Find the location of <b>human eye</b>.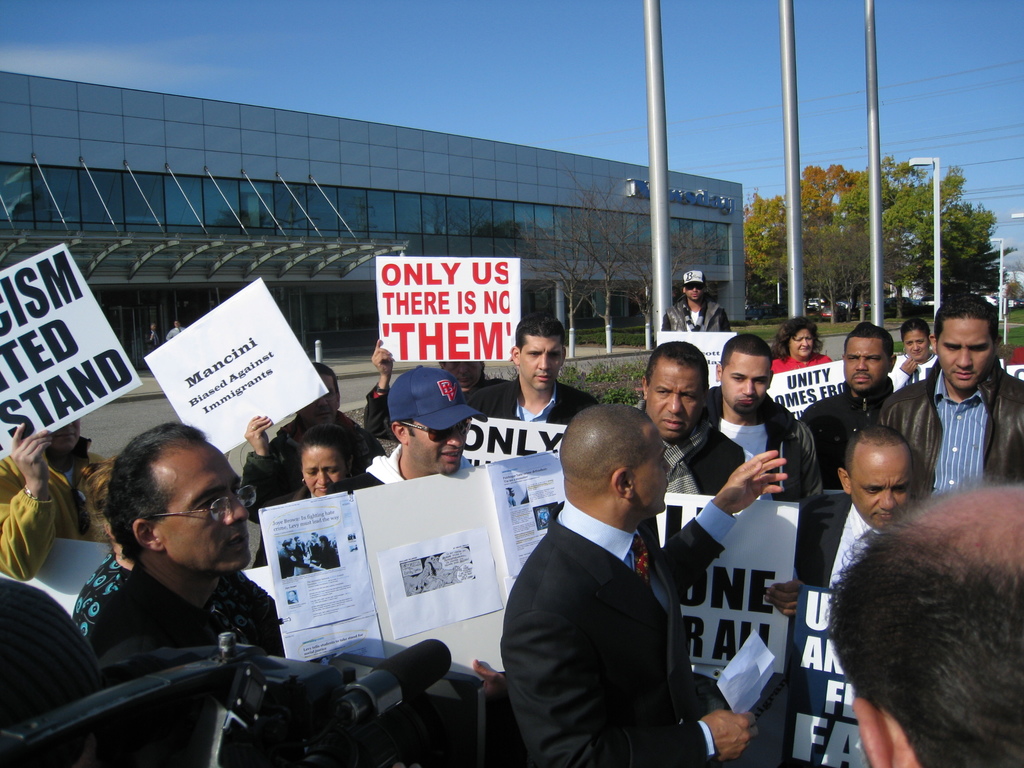
Location: [left=548, top=348, right=562, bottom=359].
